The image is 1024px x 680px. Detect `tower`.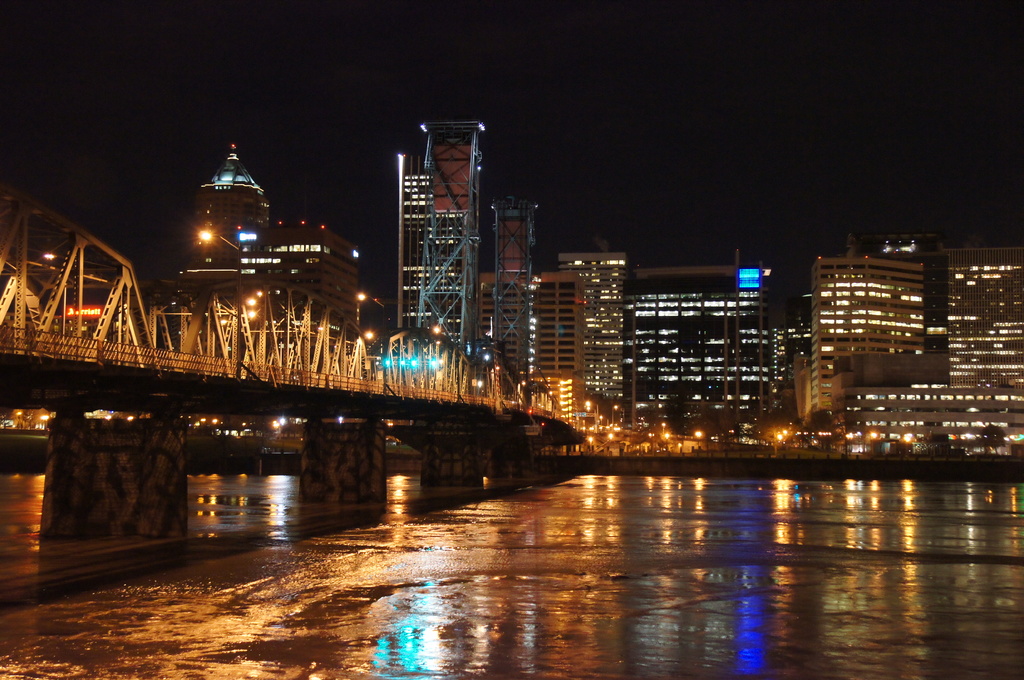
Detection: 484 193 541 376.
